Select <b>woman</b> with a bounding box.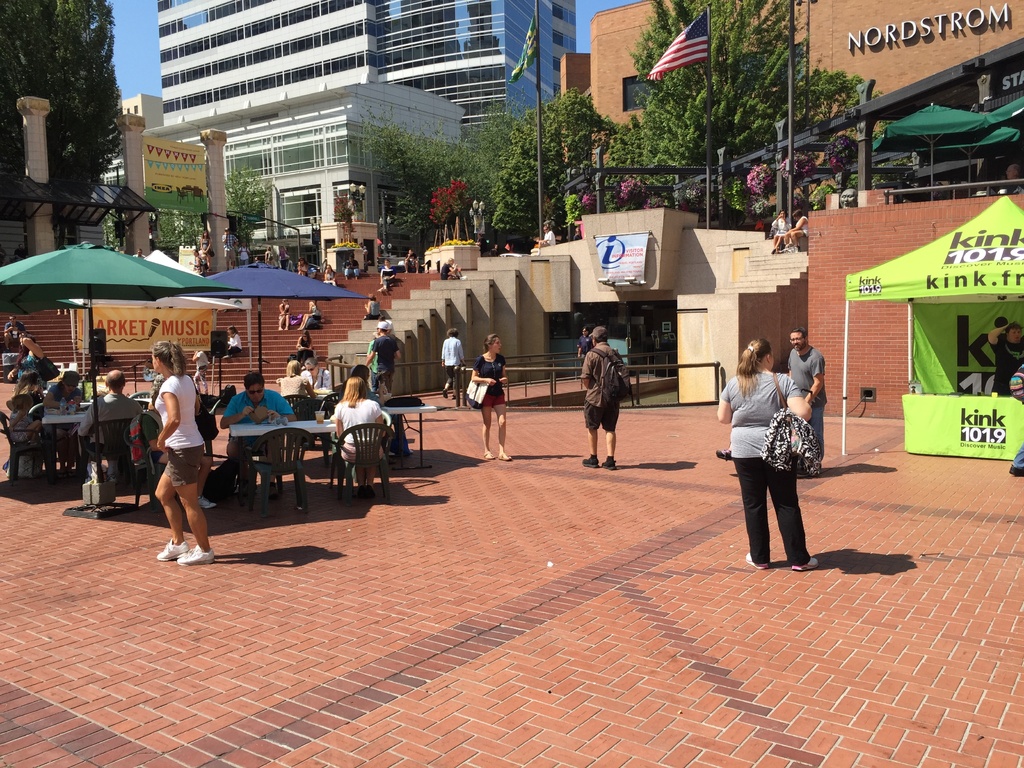
(322,262,341,287).
